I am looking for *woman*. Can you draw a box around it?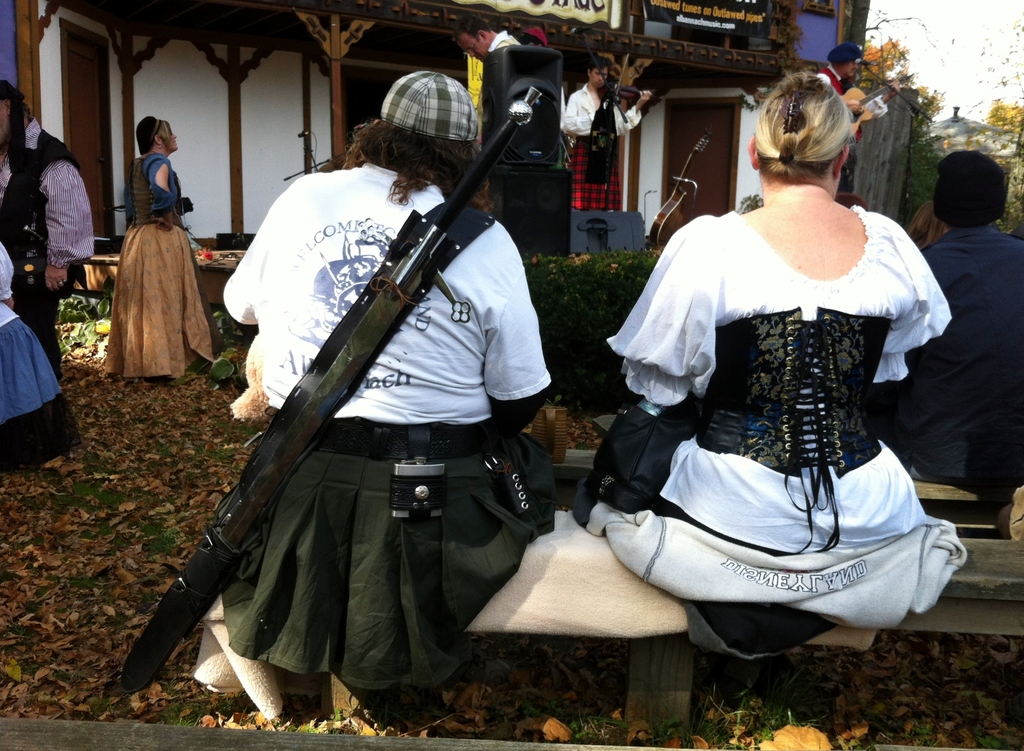
Sure, the bounding box is BBox(565, 95, 964, 683).
